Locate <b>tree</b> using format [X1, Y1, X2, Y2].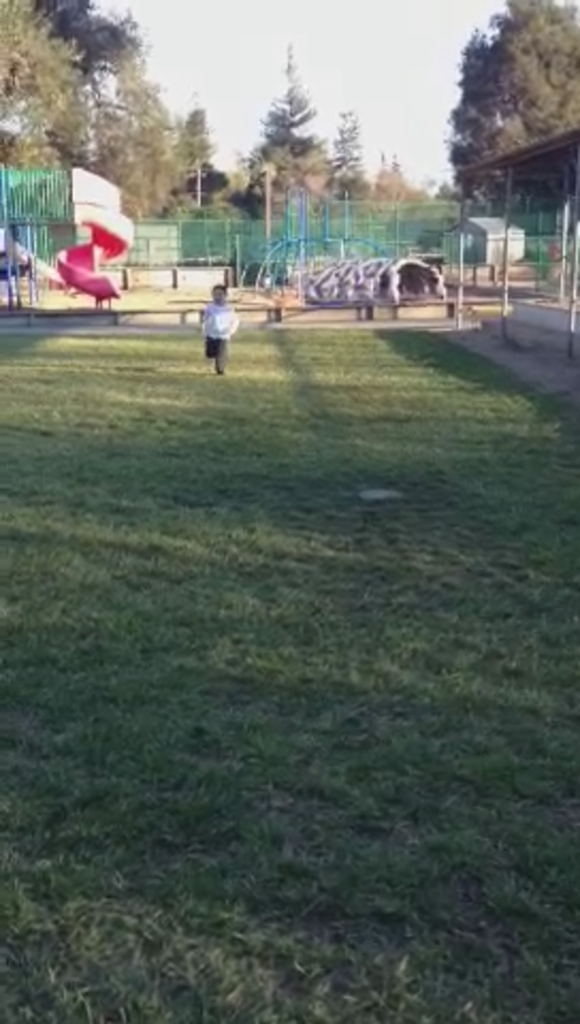
[243, 36, 339, 213].
